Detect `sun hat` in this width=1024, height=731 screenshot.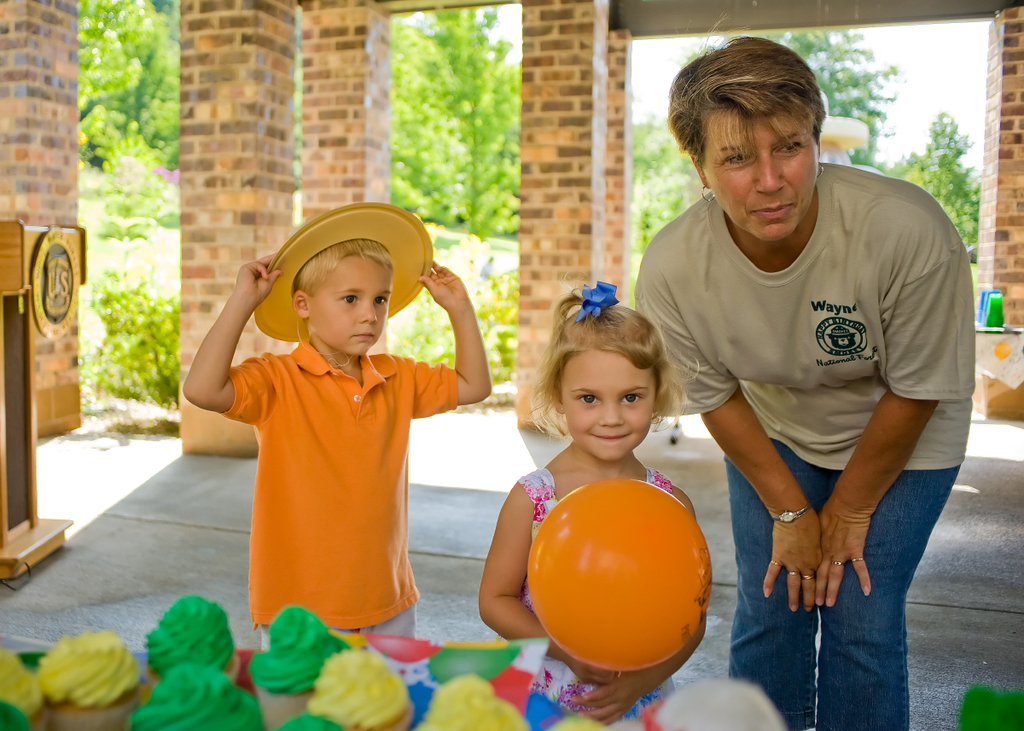
Detection: crop(231, 199, 440, 359).
